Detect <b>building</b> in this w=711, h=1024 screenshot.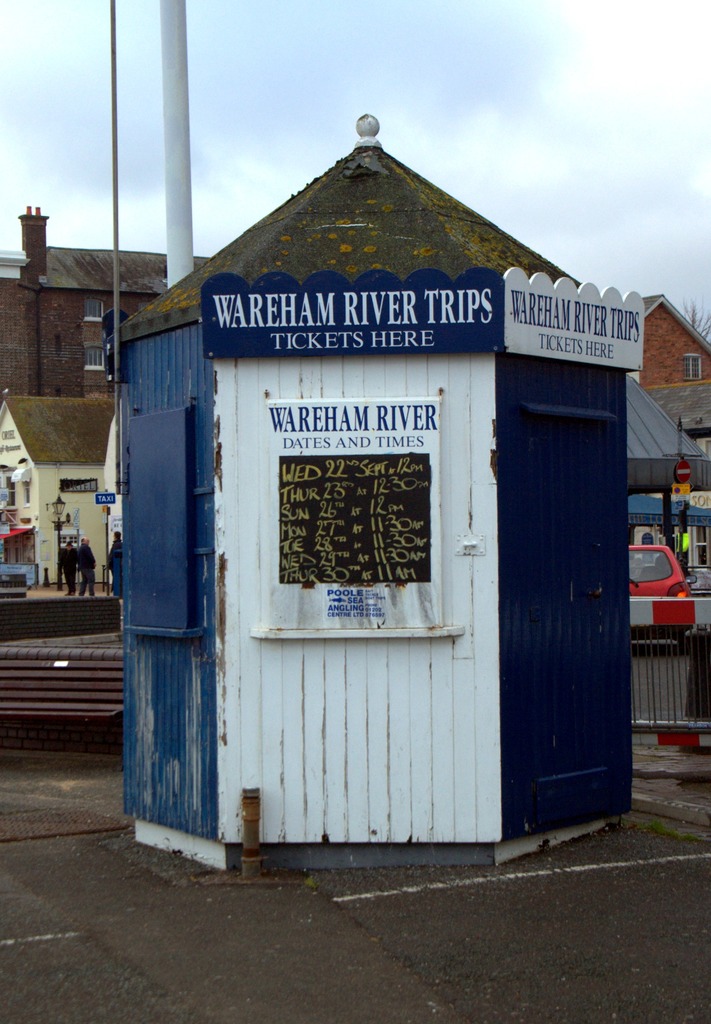
Detection: pyautogui.locateOnScreen(625, 379, 710, 584).
